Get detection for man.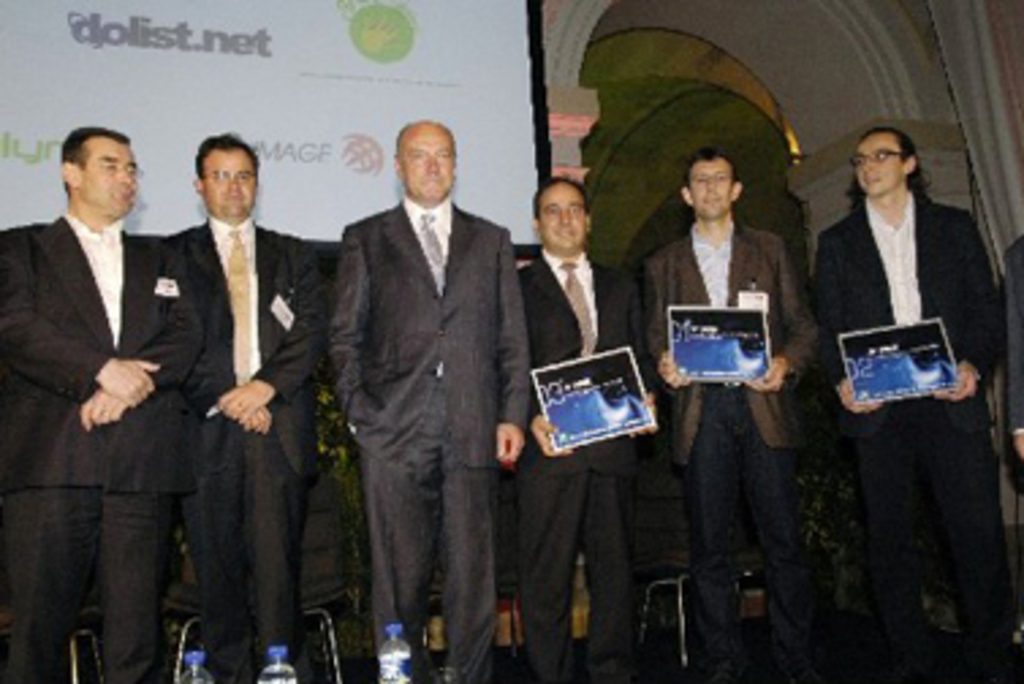
Detection: <bbox>337, 111, 551, 681</bbox>.
